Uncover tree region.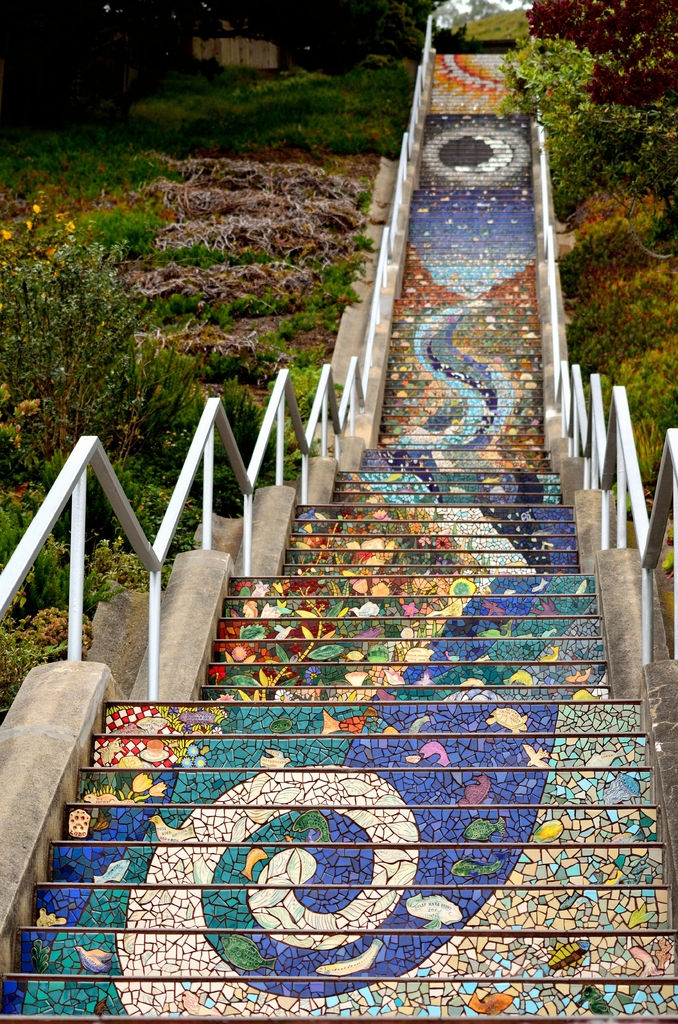
Uncovered: bbox(431, 0, 526, 30).
